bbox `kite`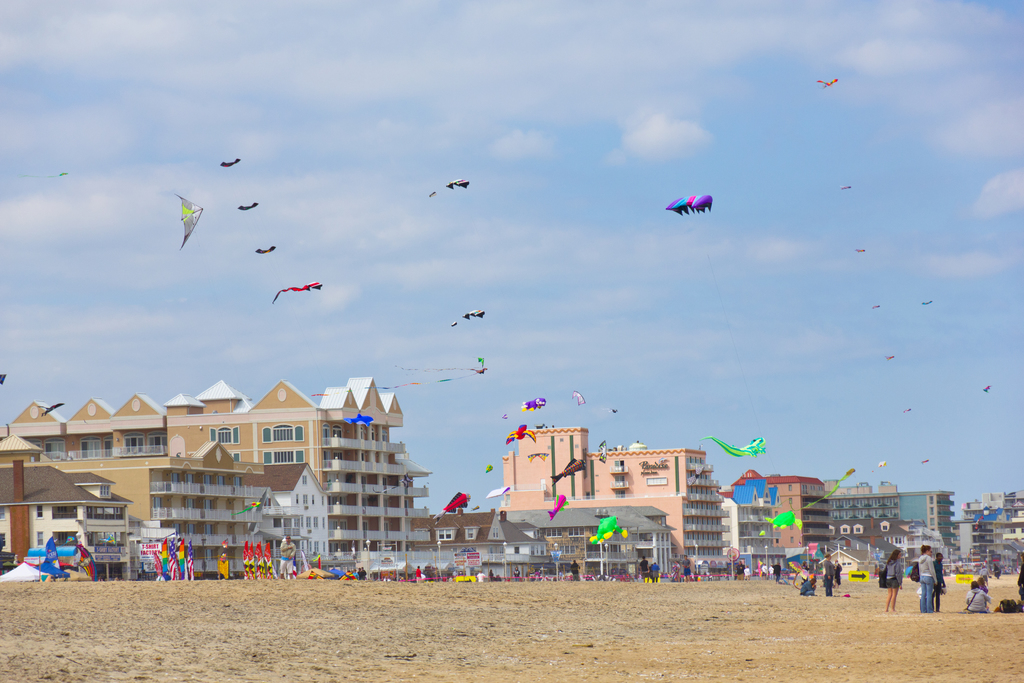
bbox(499, 397, 547, 420)
